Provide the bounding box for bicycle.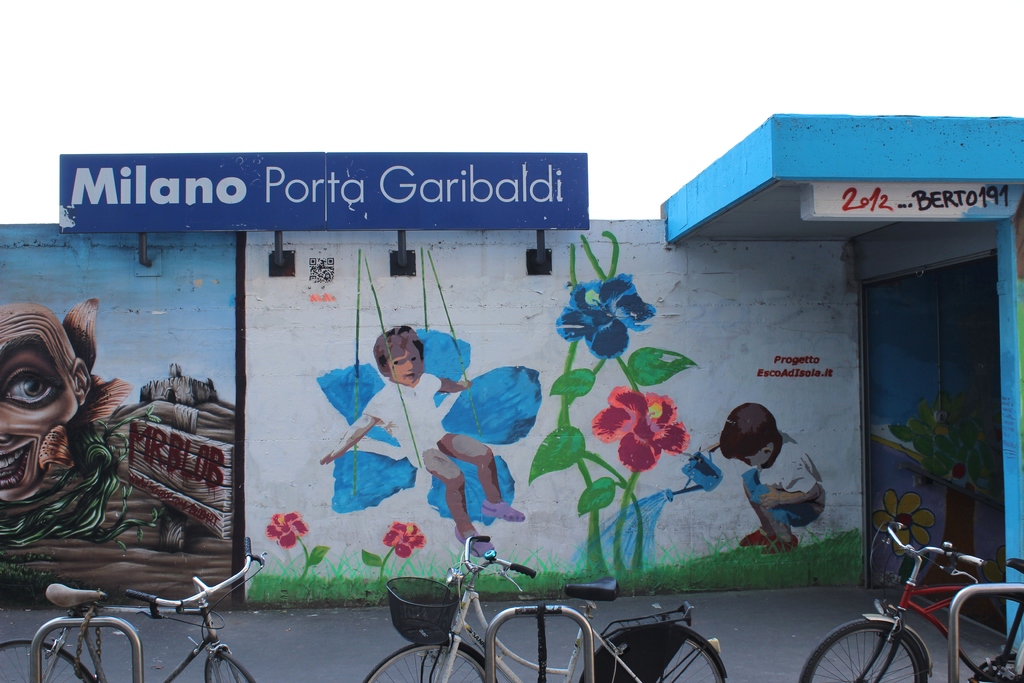
830 514 1014 682.
